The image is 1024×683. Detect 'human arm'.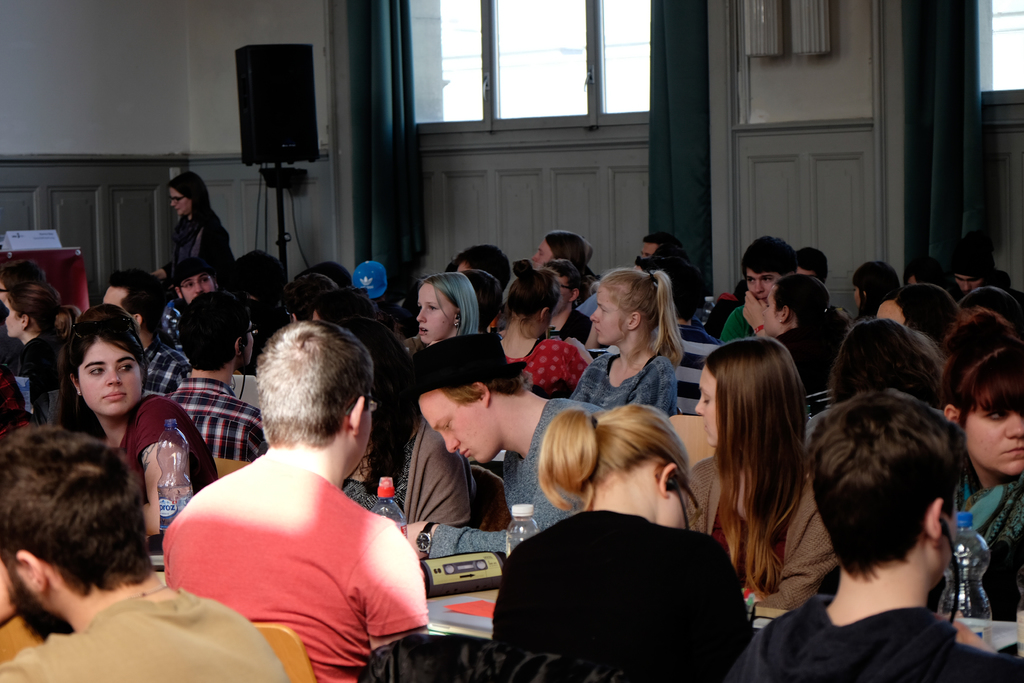
Detection: <bbox>675, 527, 768, 682</bbox>.
